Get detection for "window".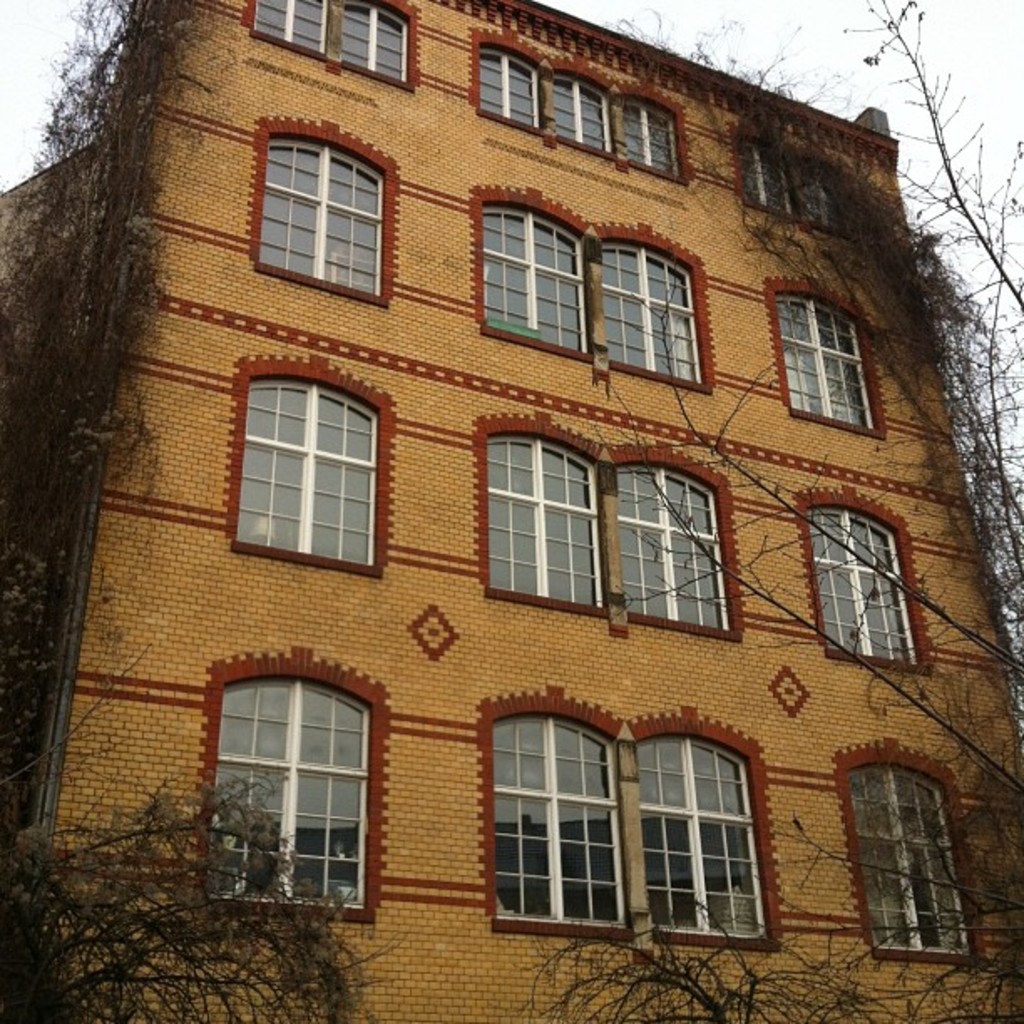
Detection: locate(472, 679, 629, 940).
